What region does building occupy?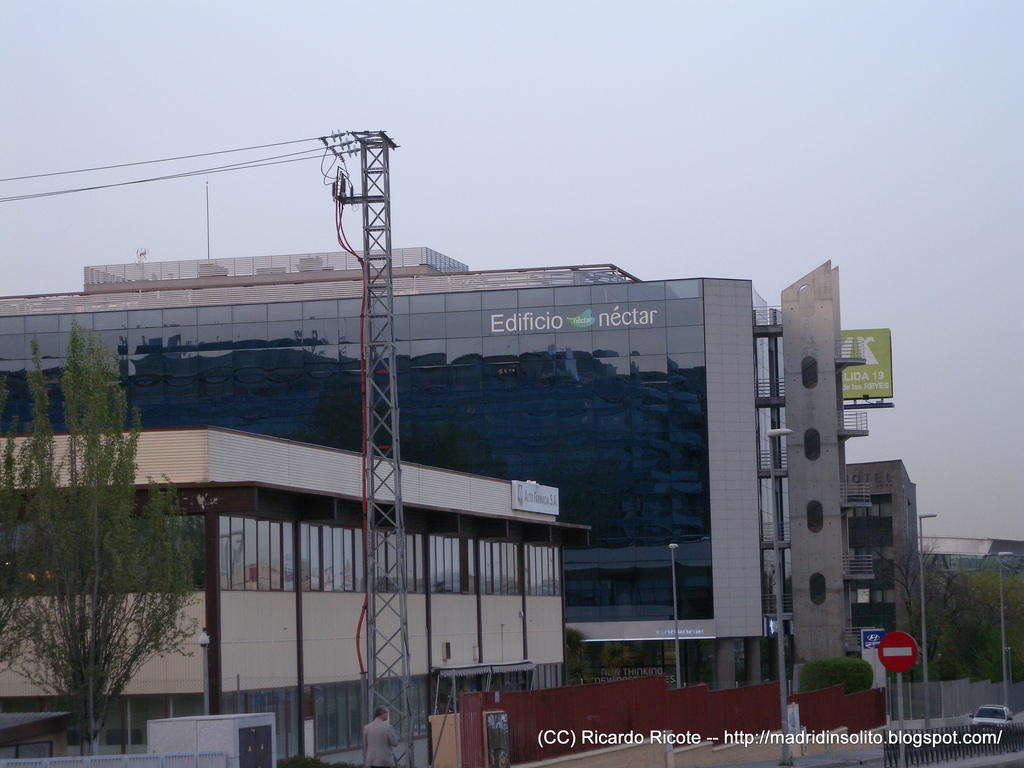
[844, 460, 916, 676].
